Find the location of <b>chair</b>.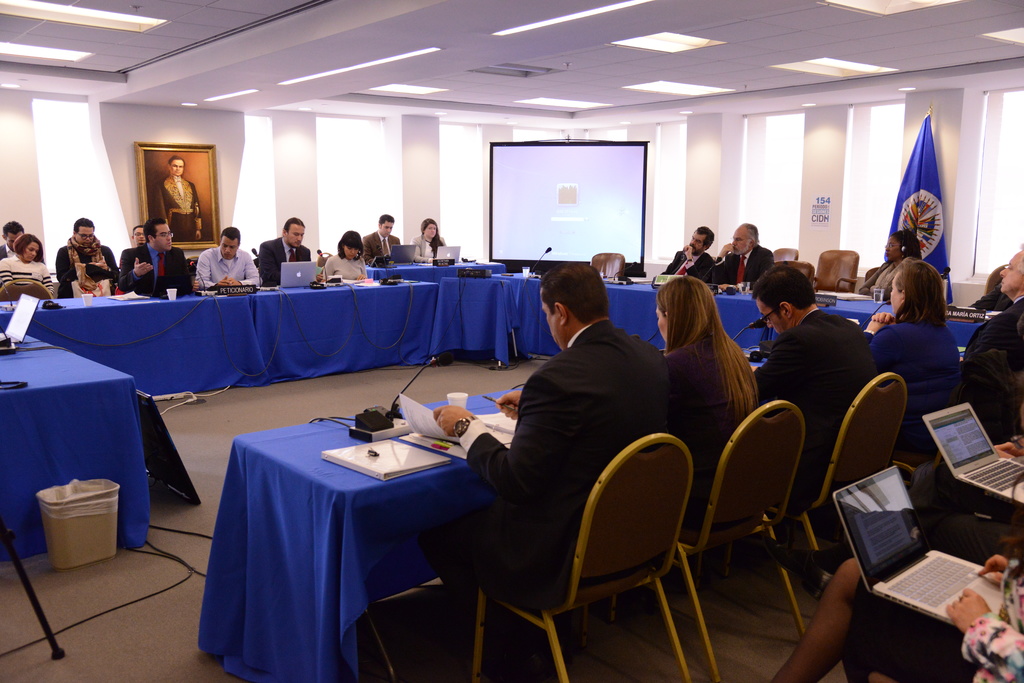
Location: x1=0, y1=277, x2=54, y2=301.
